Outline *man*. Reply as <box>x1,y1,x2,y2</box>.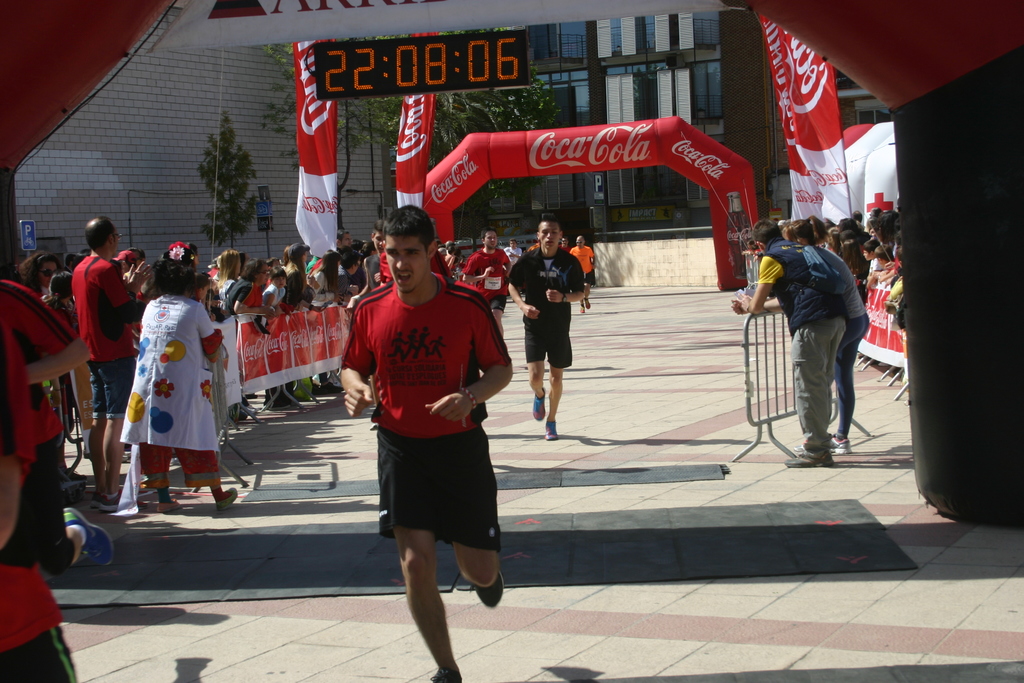
<box>557,236,572,254</box>.
